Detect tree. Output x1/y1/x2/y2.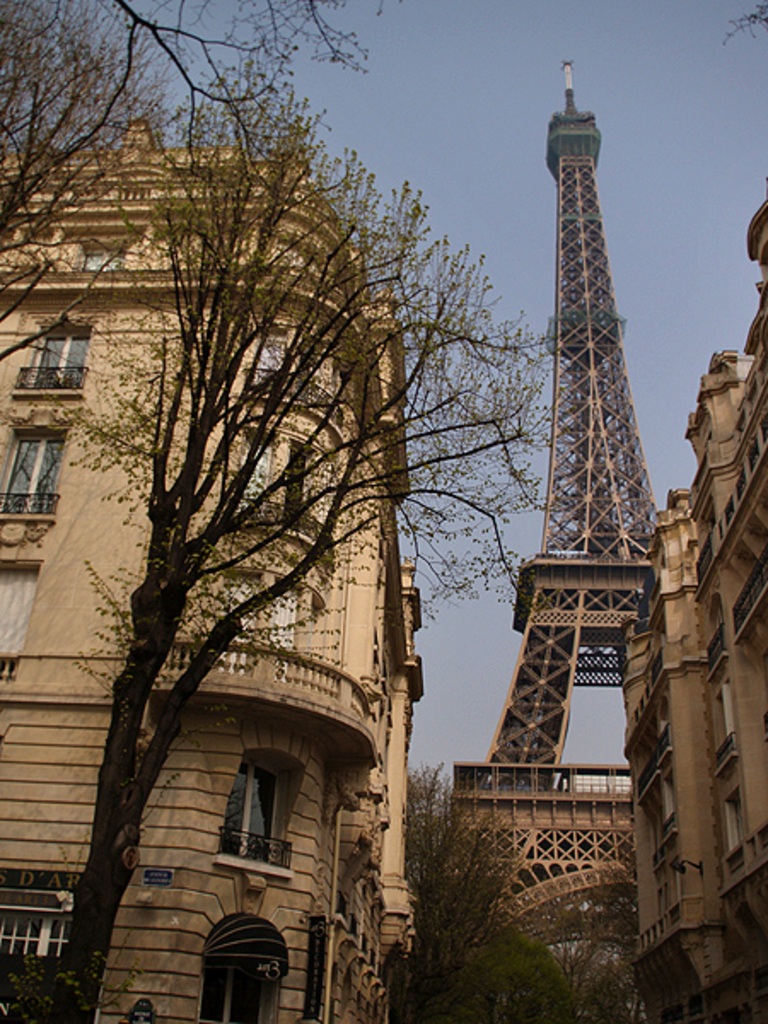
401/761/510/1022.
